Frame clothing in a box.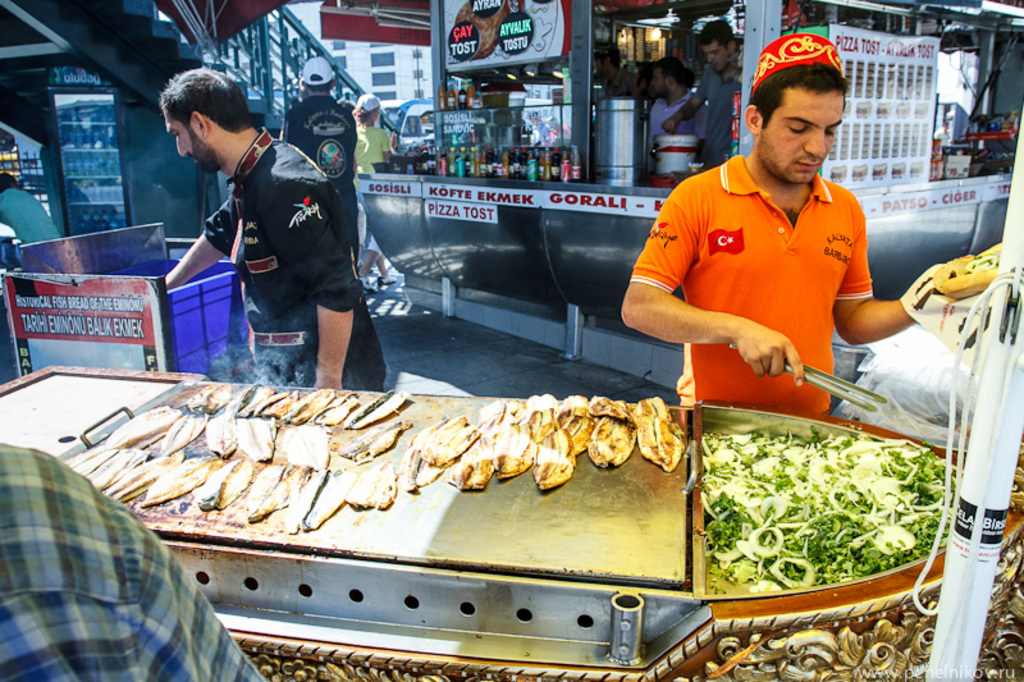
[x1=686, y1=67, x2=741, y2=174].
